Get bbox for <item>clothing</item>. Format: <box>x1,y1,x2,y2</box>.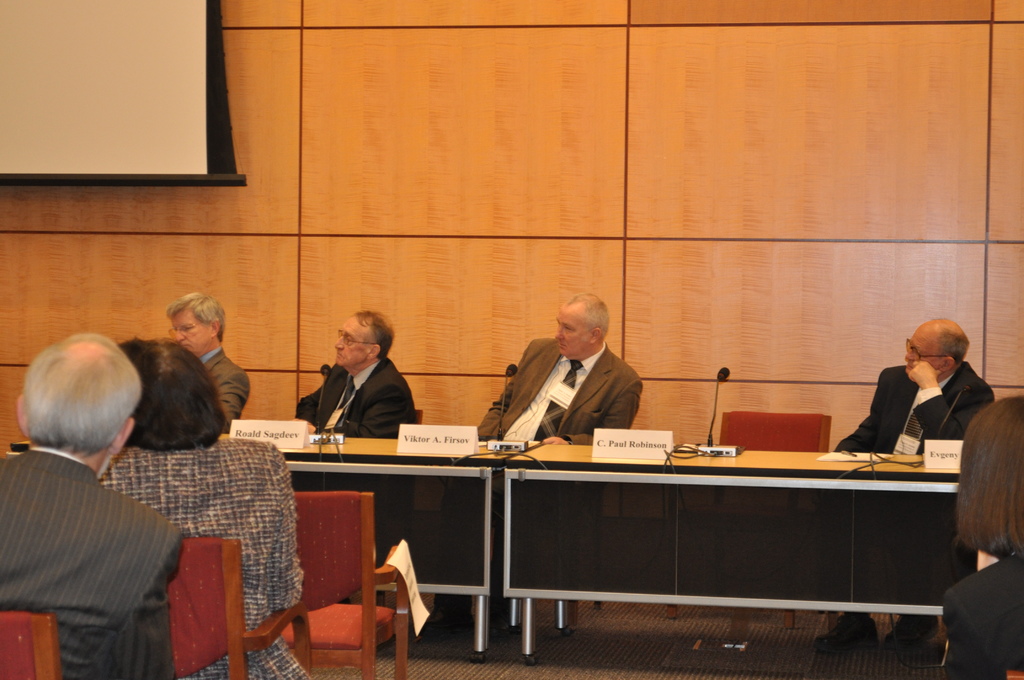
<box>479,340,630,440</box>.
